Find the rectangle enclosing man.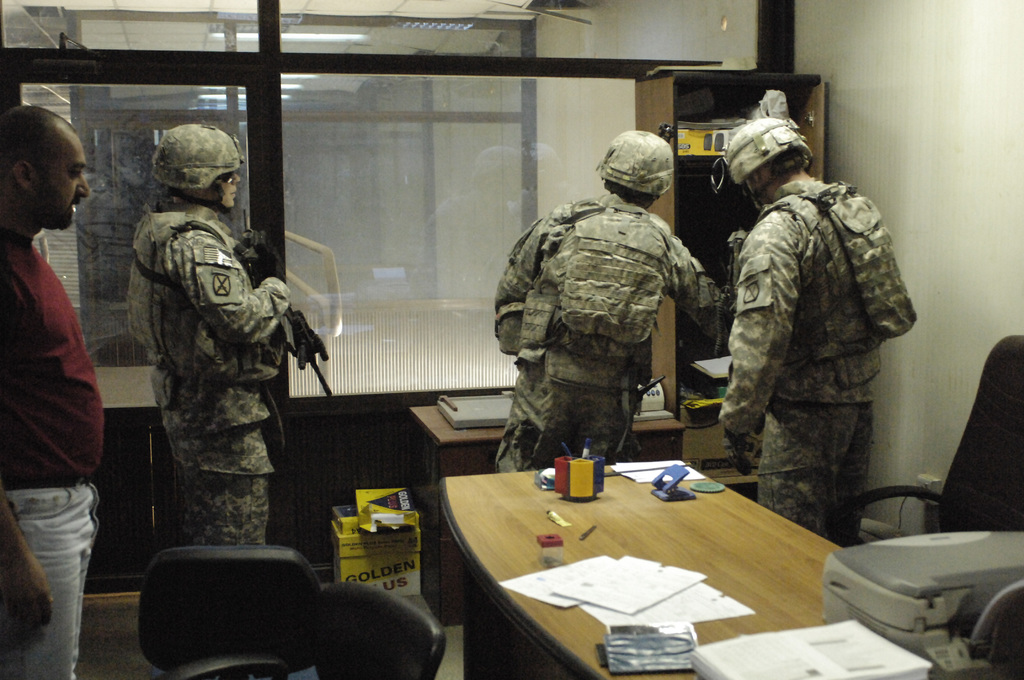
0:99:127:642.
